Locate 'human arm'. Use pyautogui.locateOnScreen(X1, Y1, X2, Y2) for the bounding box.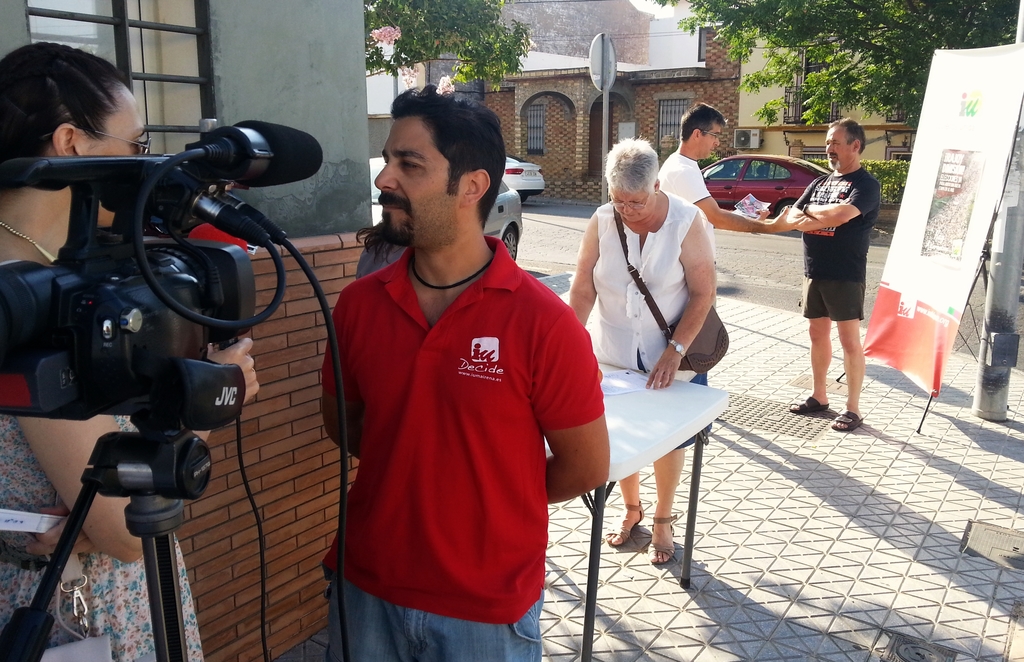
pyautogui.locateOnScreen(8, 332, 261, 566).
